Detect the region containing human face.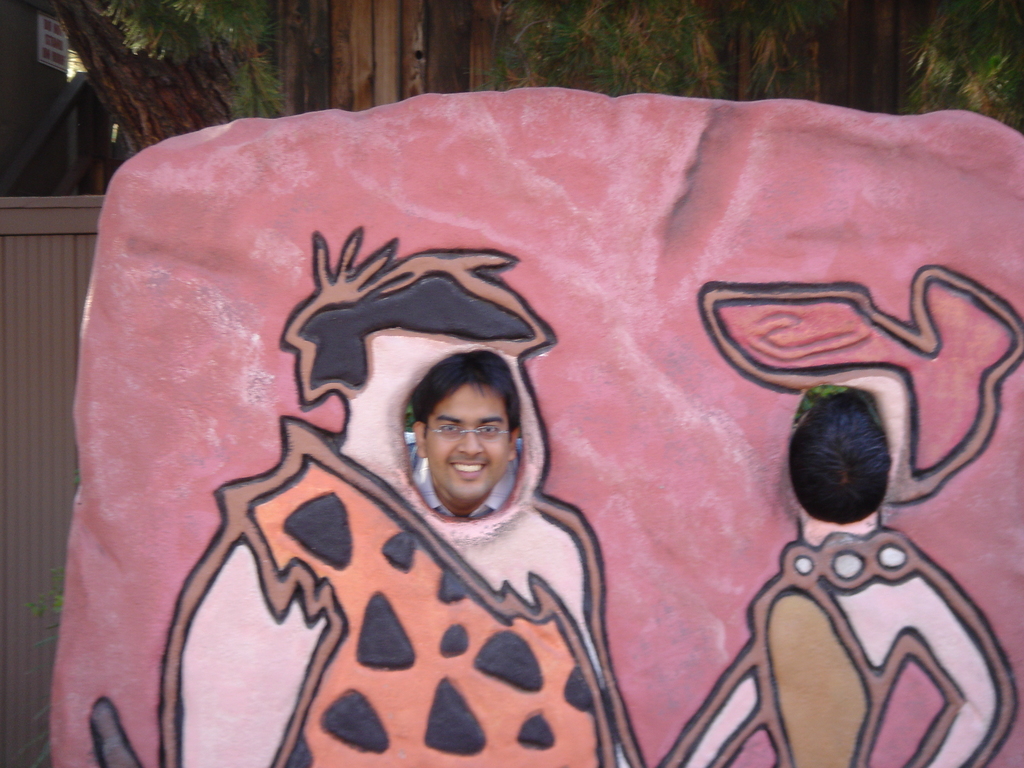
421, 376, 514, 497.
